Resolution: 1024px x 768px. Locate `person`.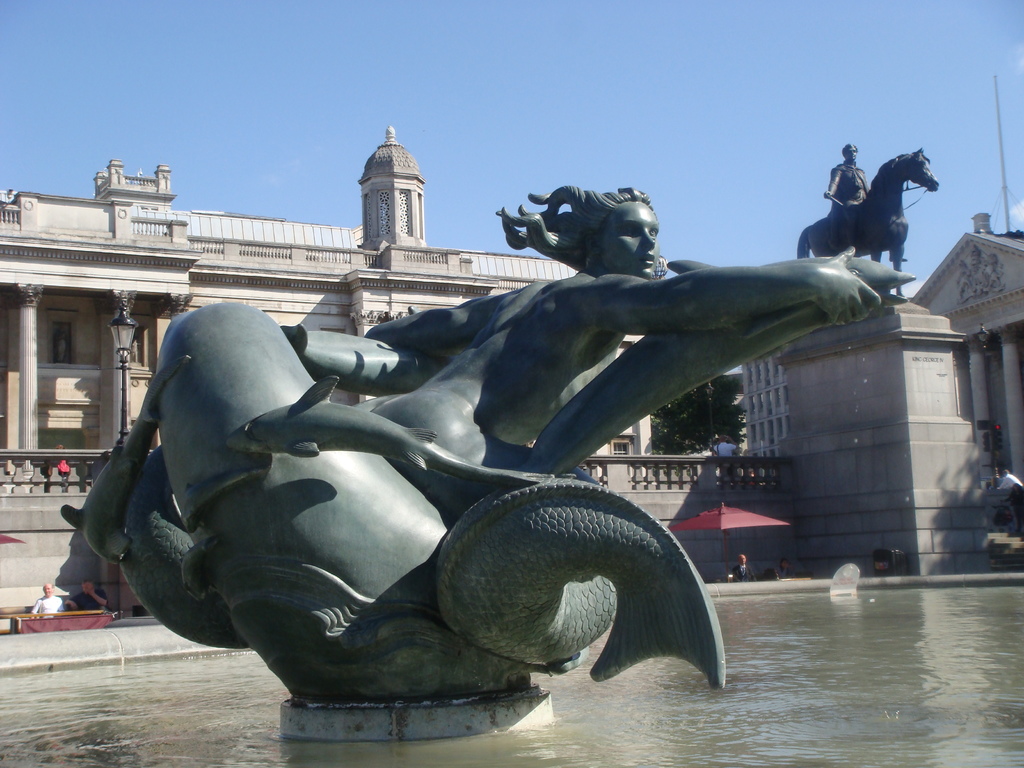
left=728, top=553, right=759, bottom=586.
